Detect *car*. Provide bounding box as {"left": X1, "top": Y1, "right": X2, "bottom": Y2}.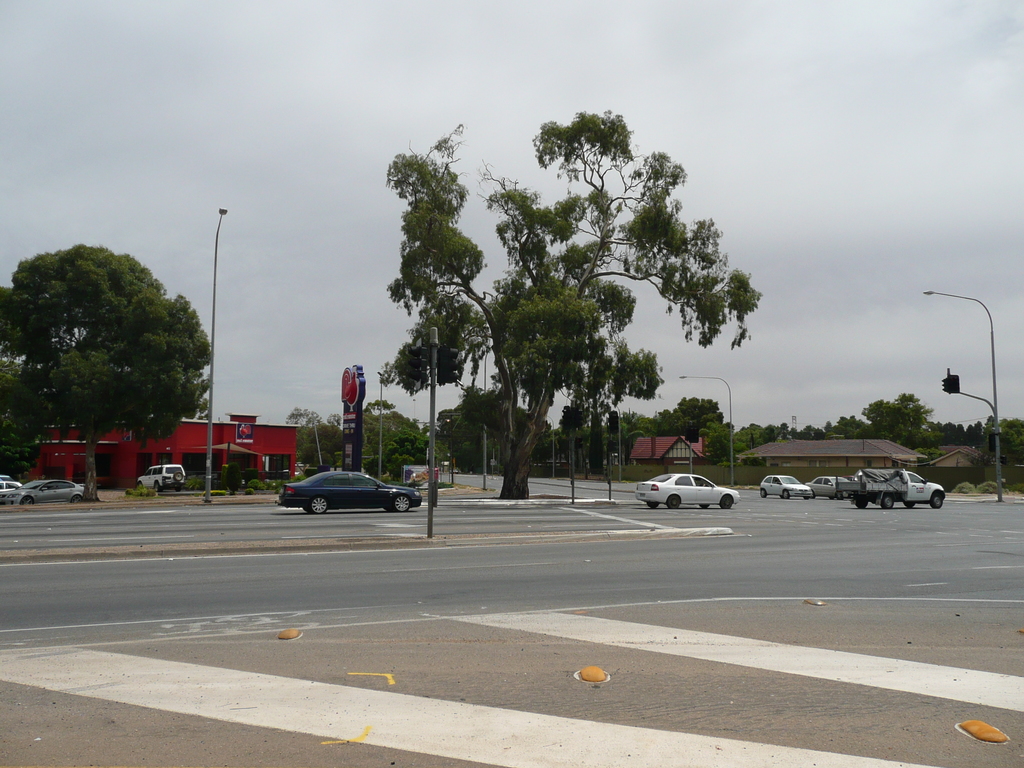
{"left": 763, "top": 472, "right": 794, "bottom": 496}.
